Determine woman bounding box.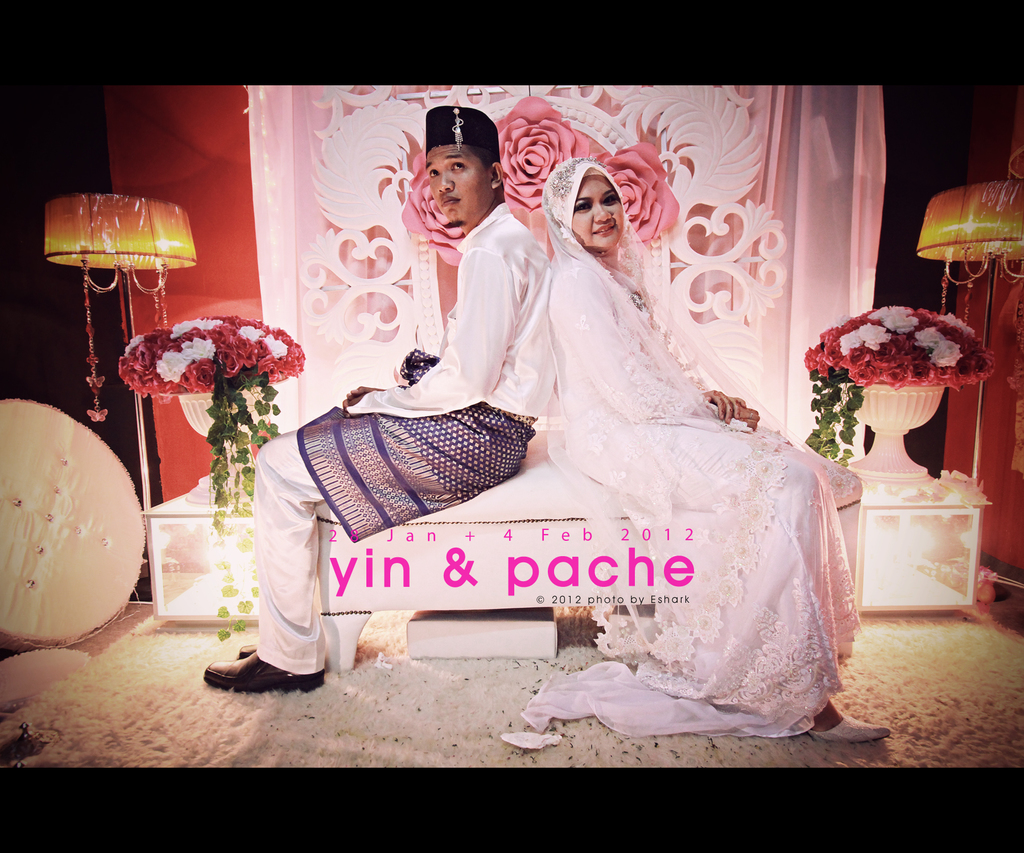
Determined: 435,149,828,715.
